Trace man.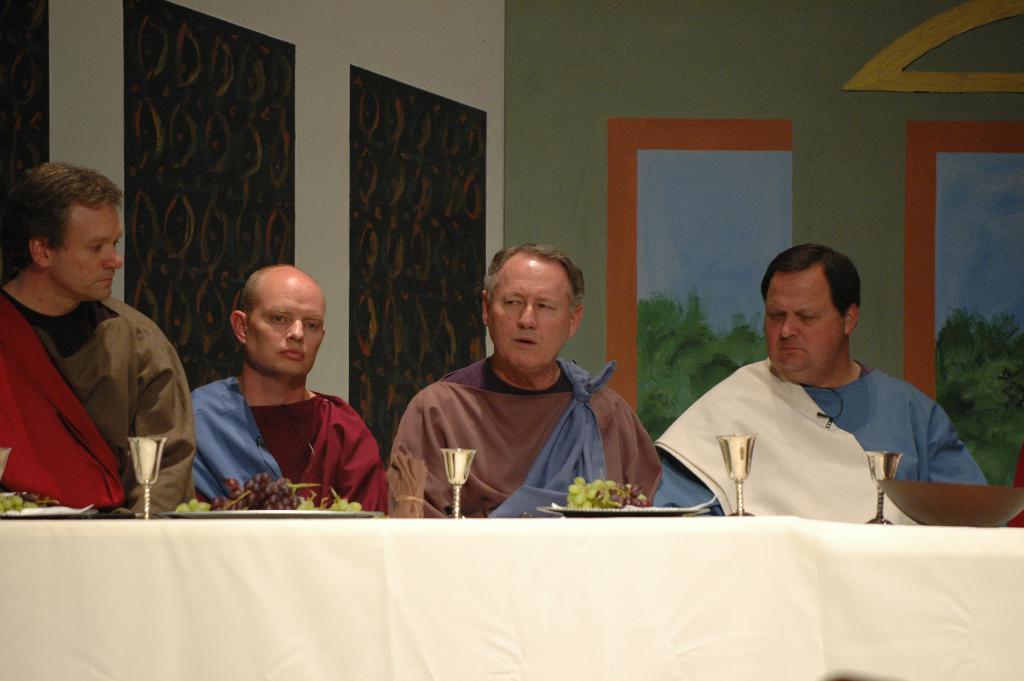
Traced to bbox=(186, 260, 390, 514).
